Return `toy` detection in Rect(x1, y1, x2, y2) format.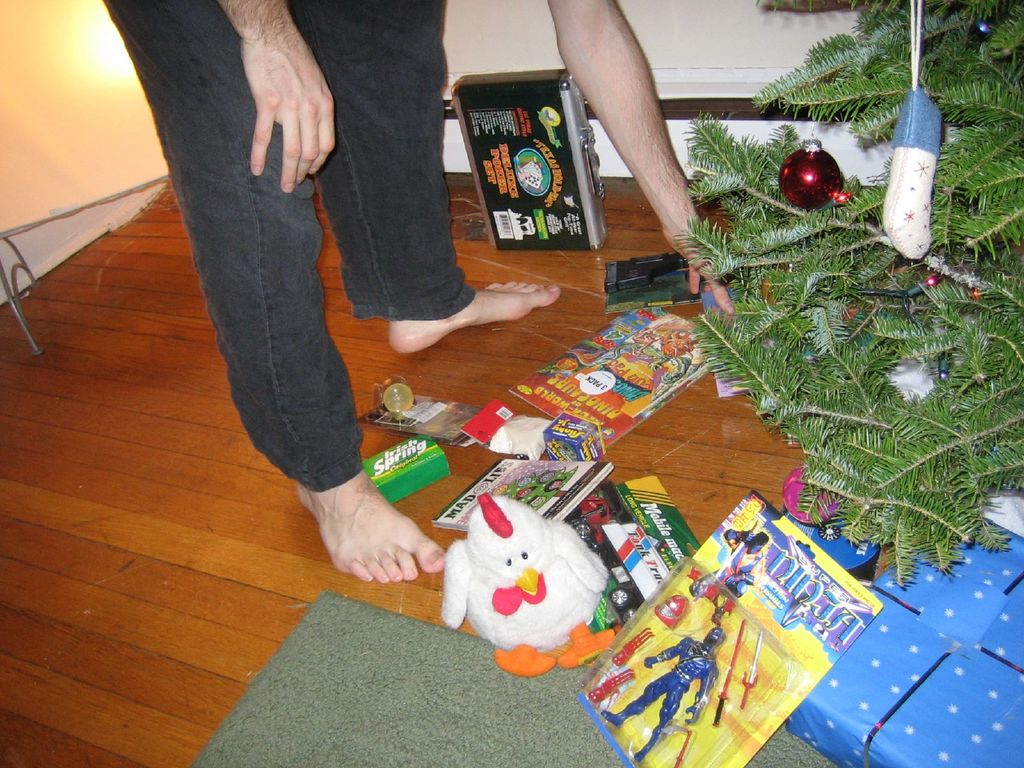
Rect(673, 728, 693, 767).
